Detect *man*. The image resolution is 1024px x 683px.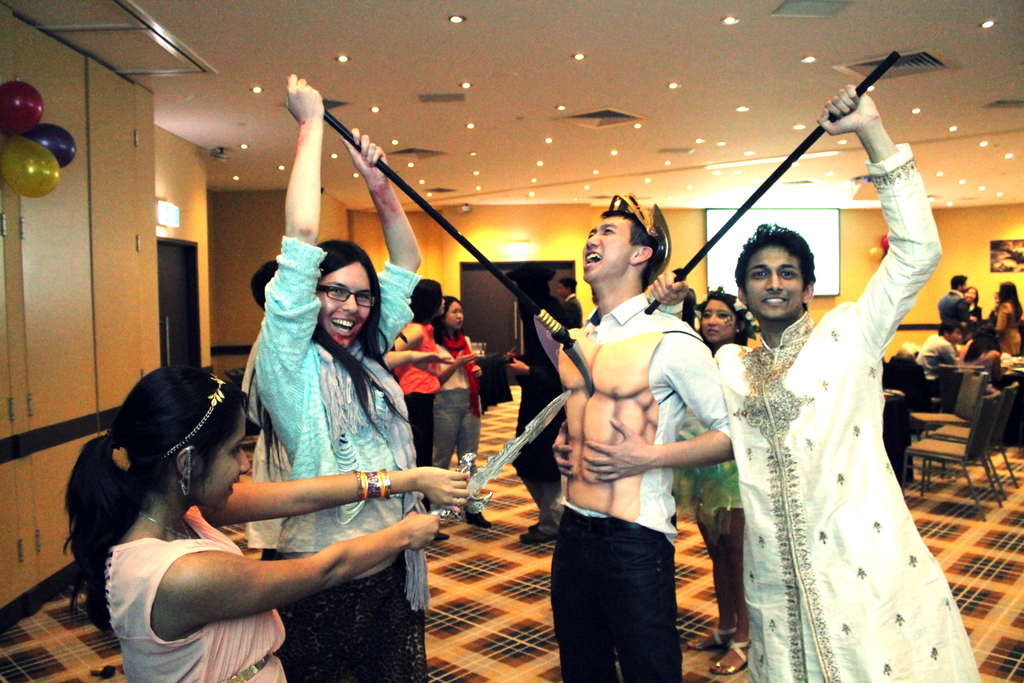
497:270:580:550.
